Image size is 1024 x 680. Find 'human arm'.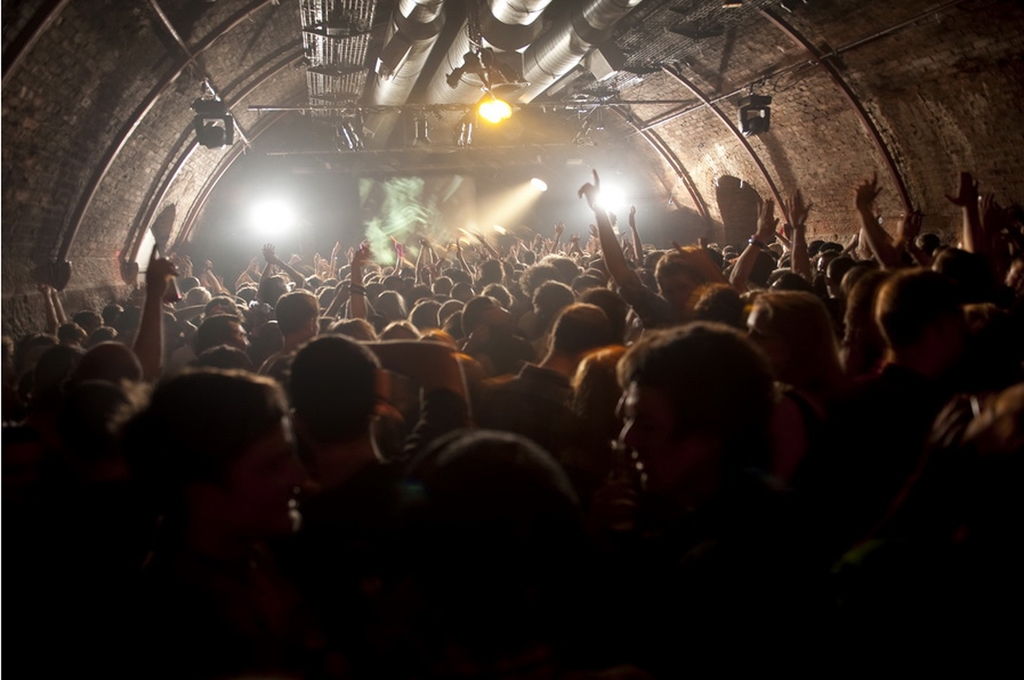
select_region(973, 188, 1003, 266).
